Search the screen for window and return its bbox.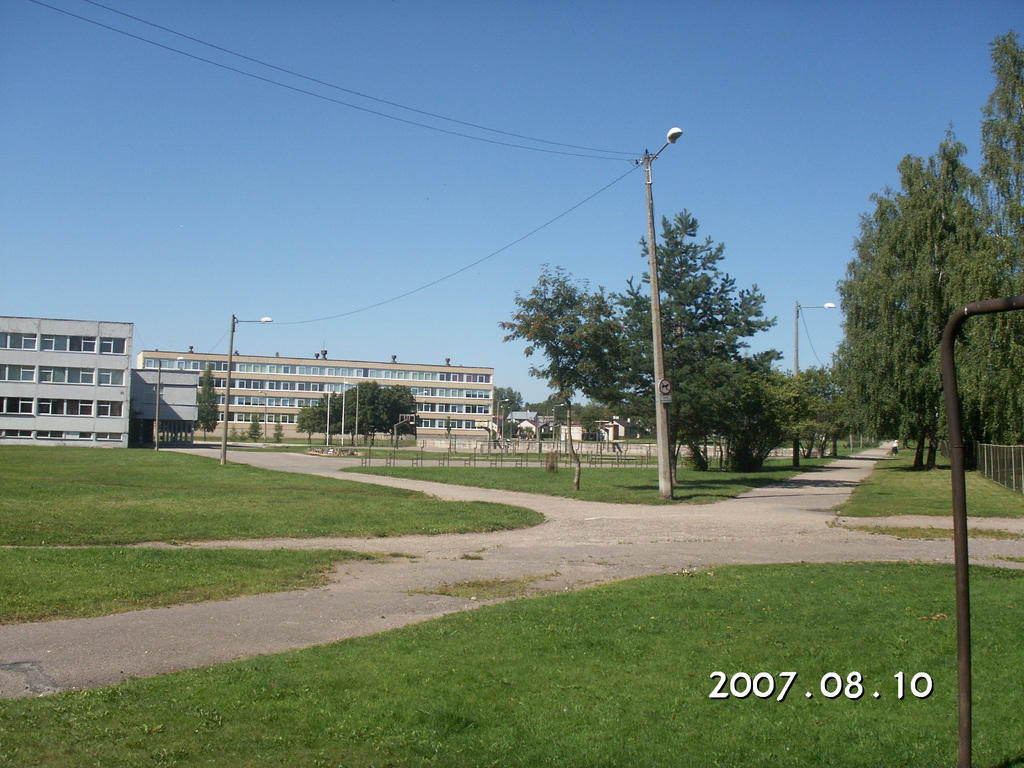
Found: 252/397/260/407.
